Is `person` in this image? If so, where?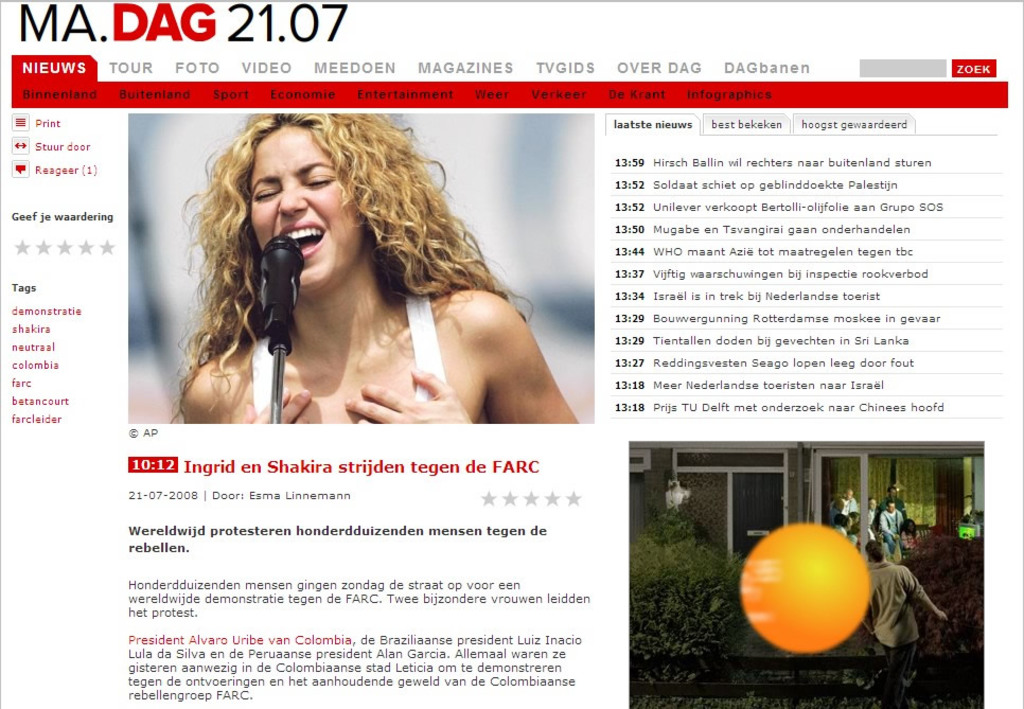
Yes, at (x1=861, y1=540, x2=950, y2=708).
